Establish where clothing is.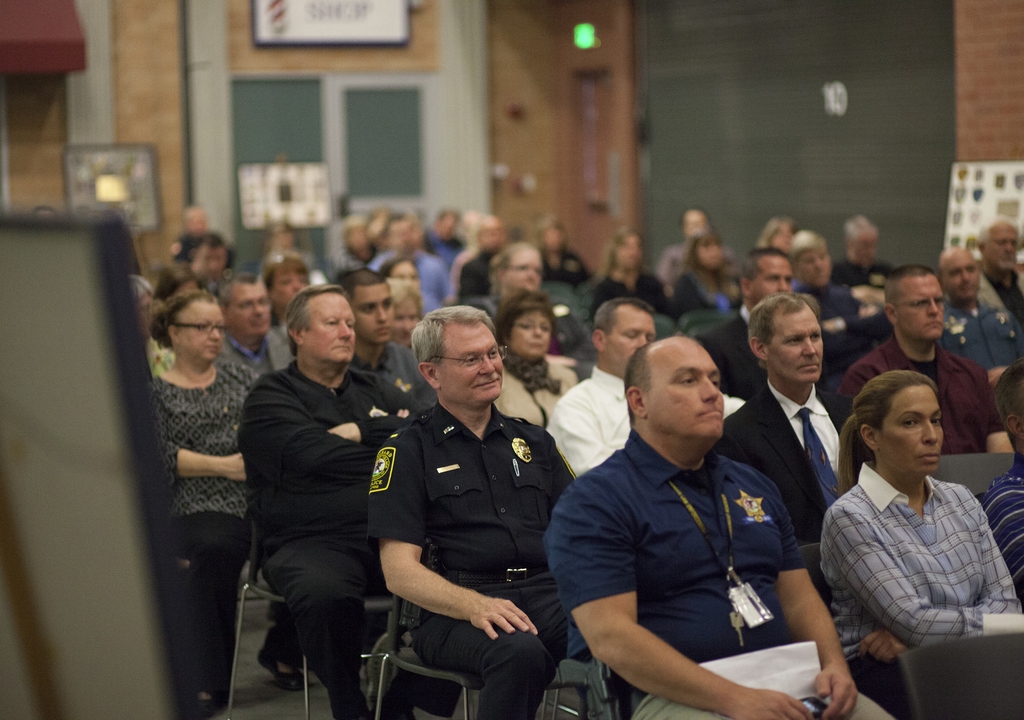
Established at bbox=[266, 321, 301, 365].
